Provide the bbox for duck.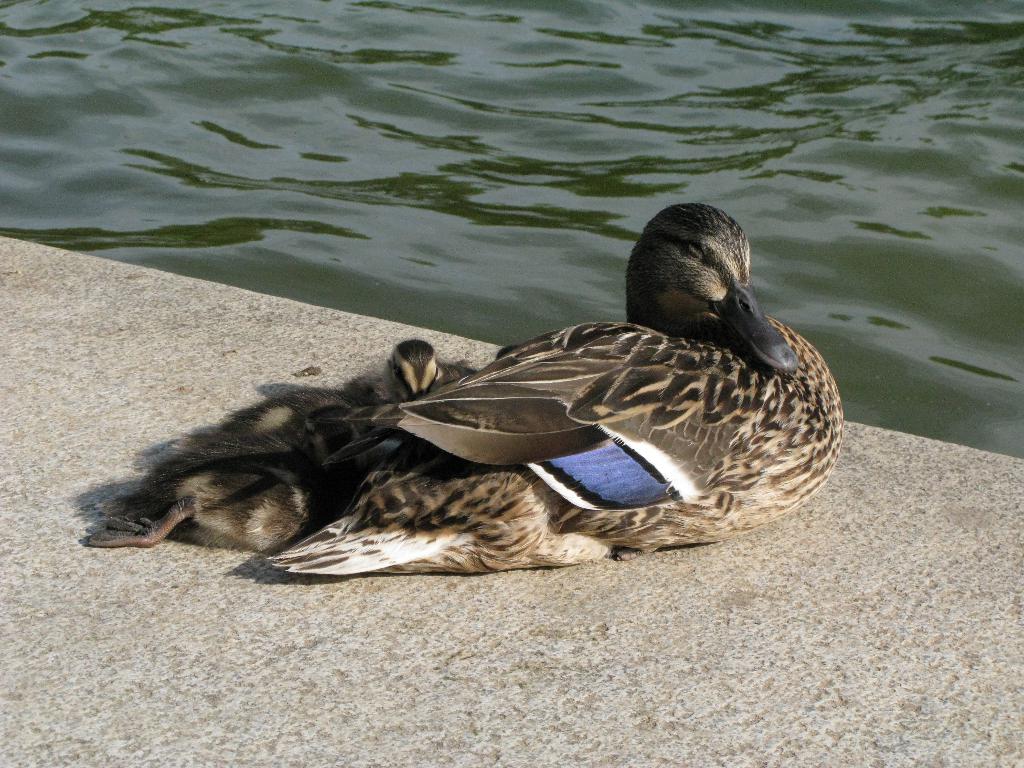
(x1=273, y1=200, x2=844, y2=579).
